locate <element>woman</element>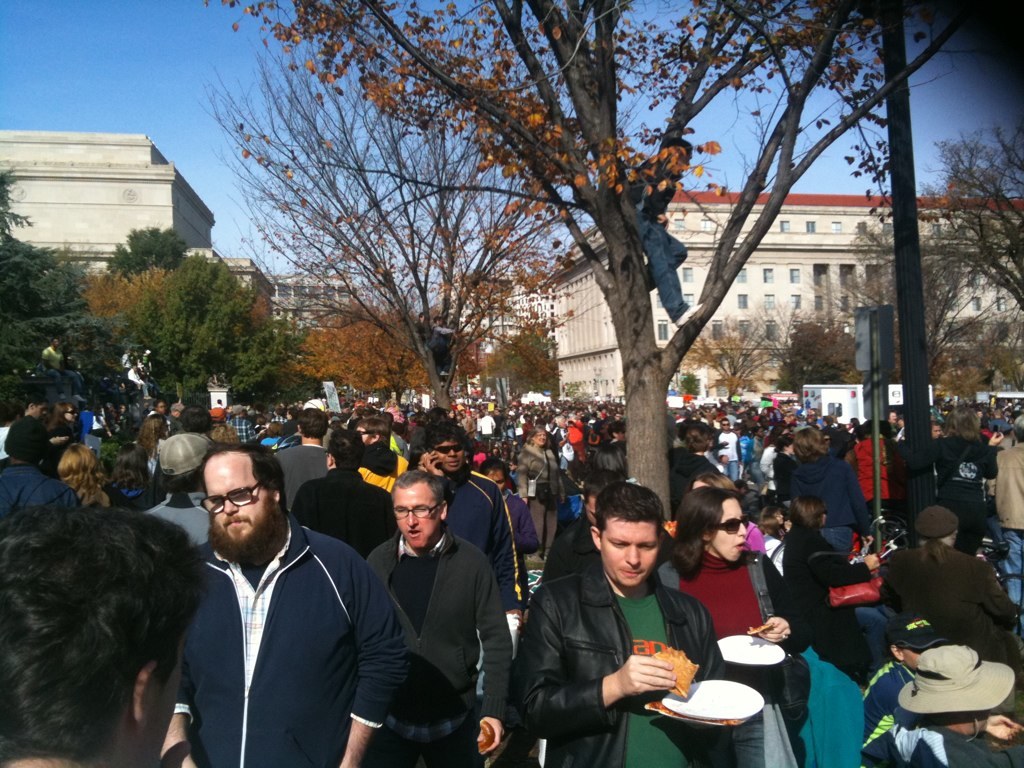
(136, 413, 171, 473)
